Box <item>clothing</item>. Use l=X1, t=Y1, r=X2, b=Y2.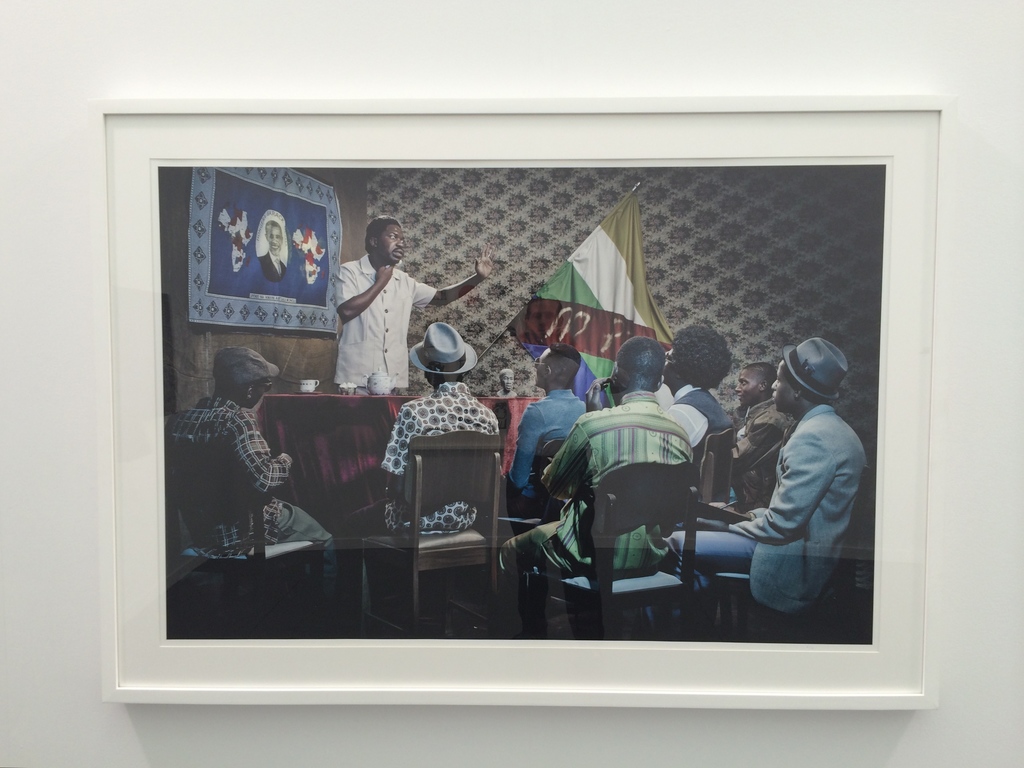
l=726, t=353, r=870, b=619.
